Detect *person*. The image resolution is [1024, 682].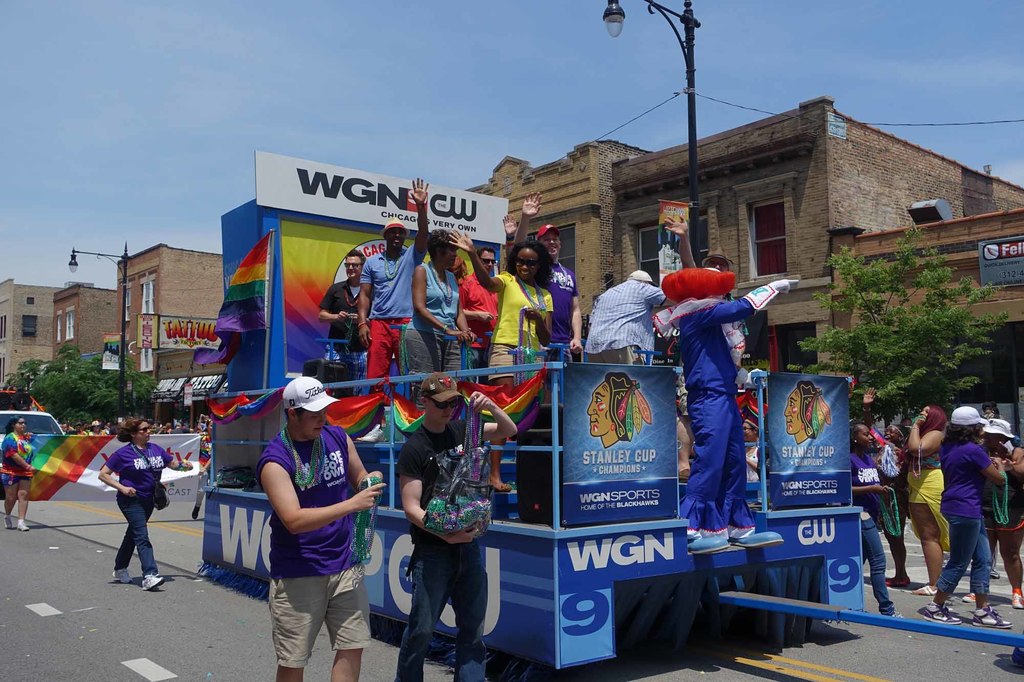
x1=0 y1=415 x2=35 y2=532.
